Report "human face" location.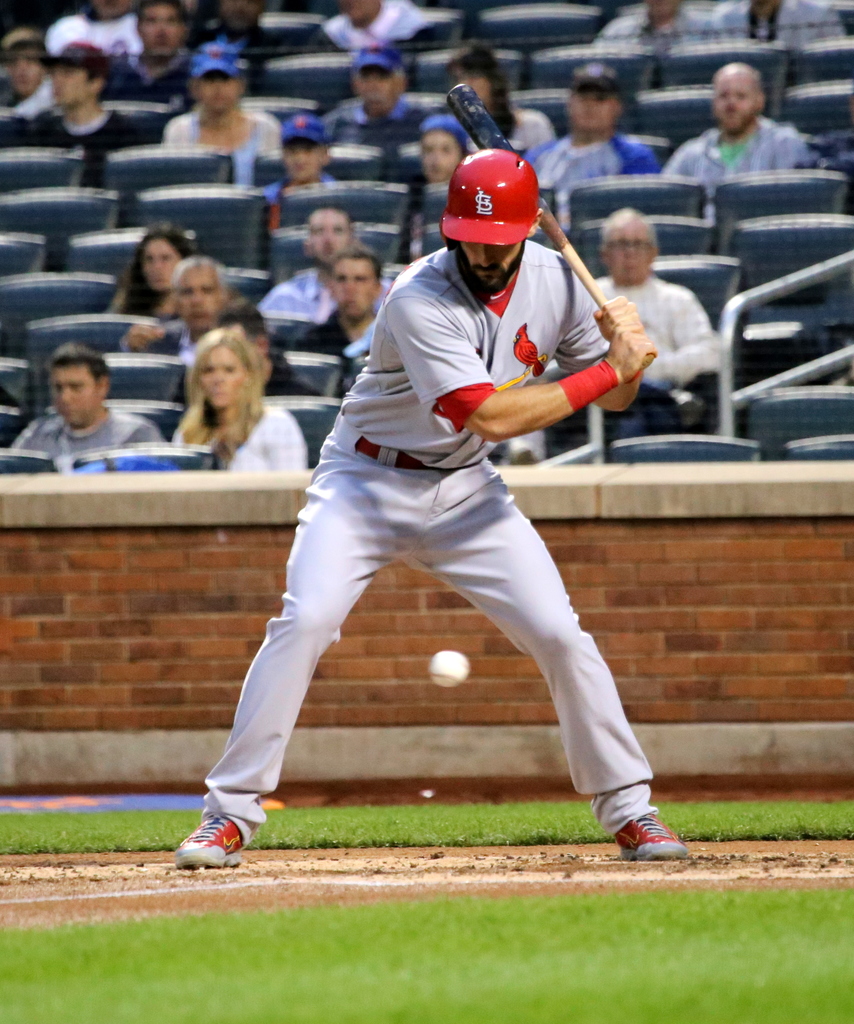
Report: locate(196, 71, 234, 108).
